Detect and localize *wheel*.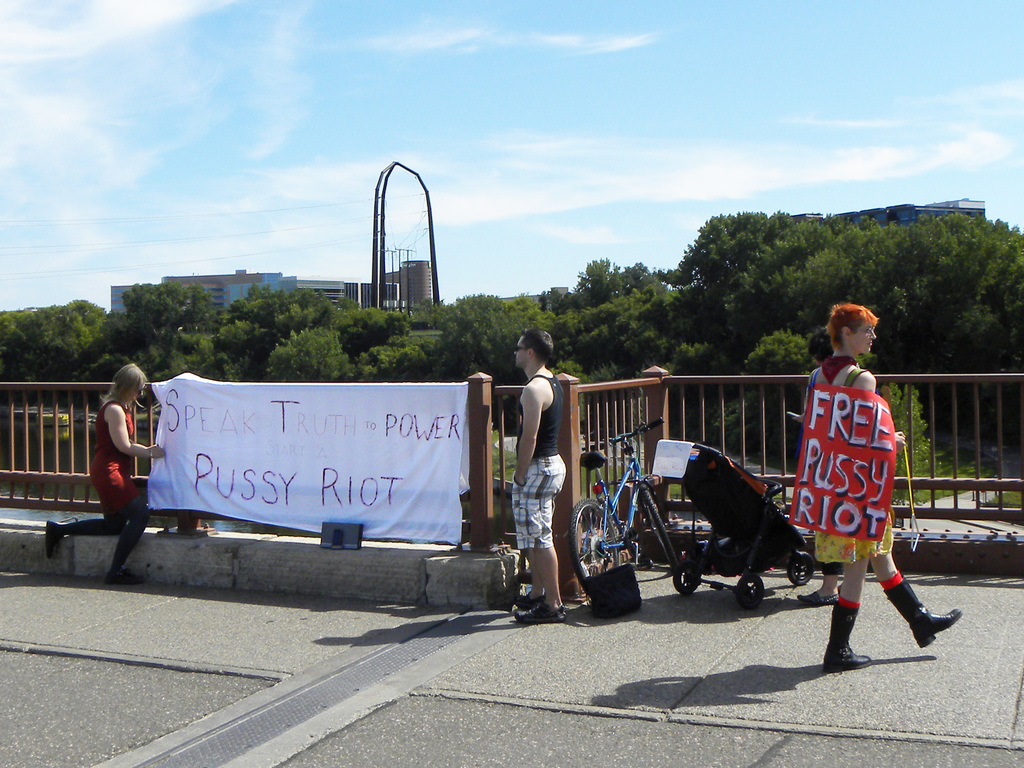
Localized at 735,569,762,609.
